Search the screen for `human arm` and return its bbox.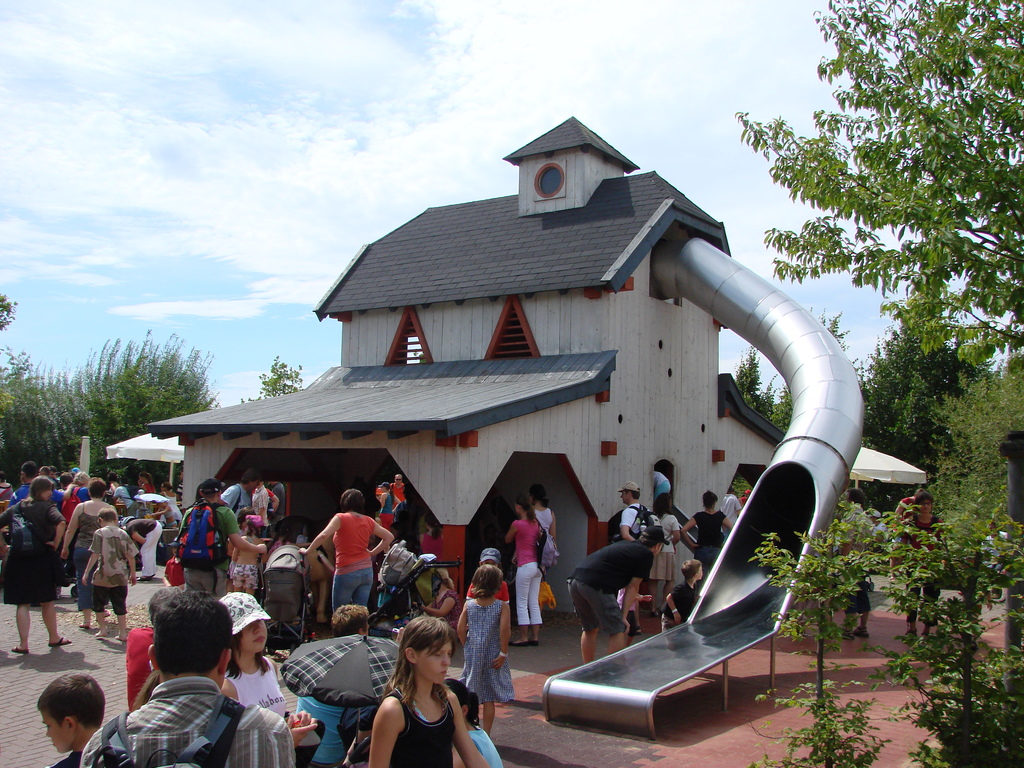
Found: <box>458,605,463,637</box>.
